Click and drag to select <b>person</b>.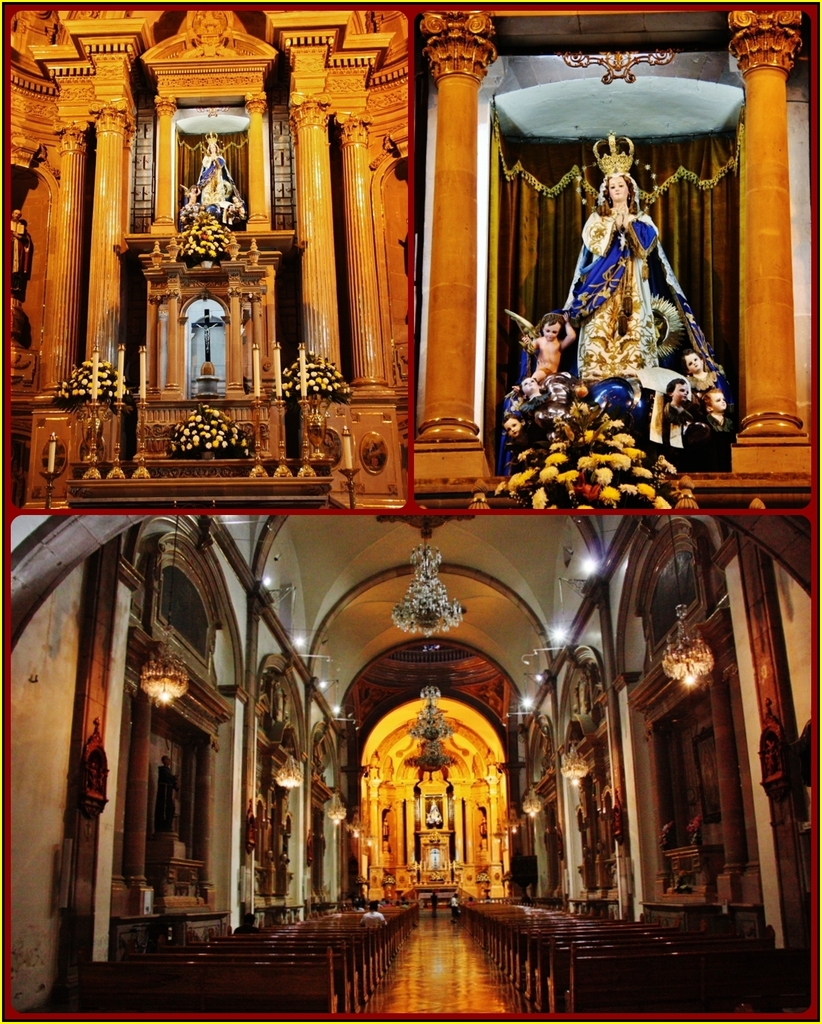
Selection: bbox=(502, 417, 542, 467).
